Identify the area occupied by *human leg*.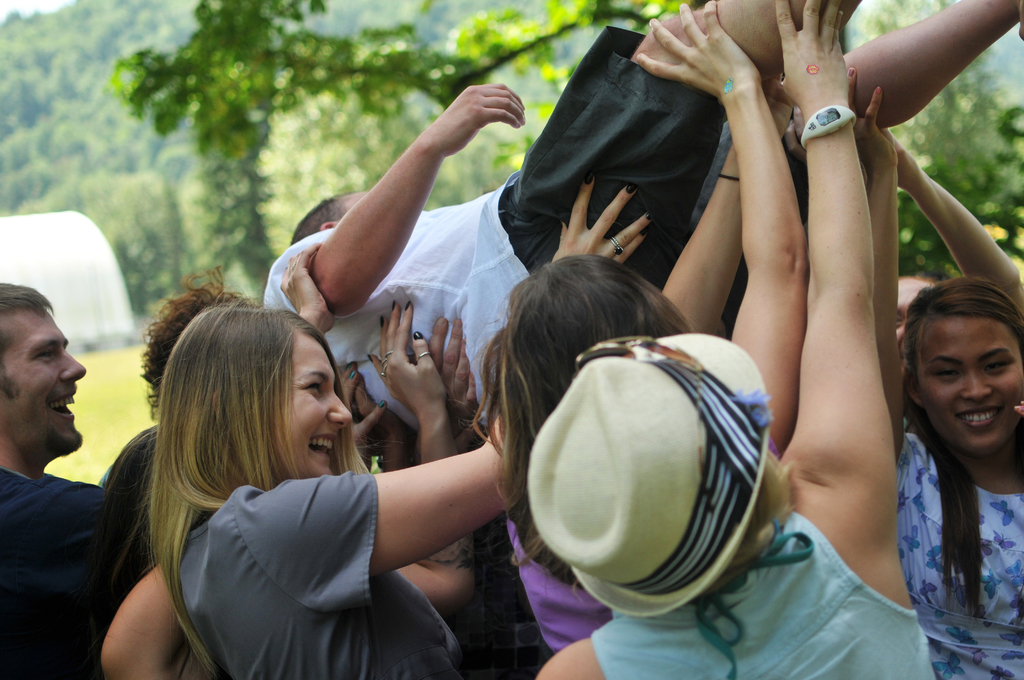
Area: bbox=[643, 0, 863, 90].
